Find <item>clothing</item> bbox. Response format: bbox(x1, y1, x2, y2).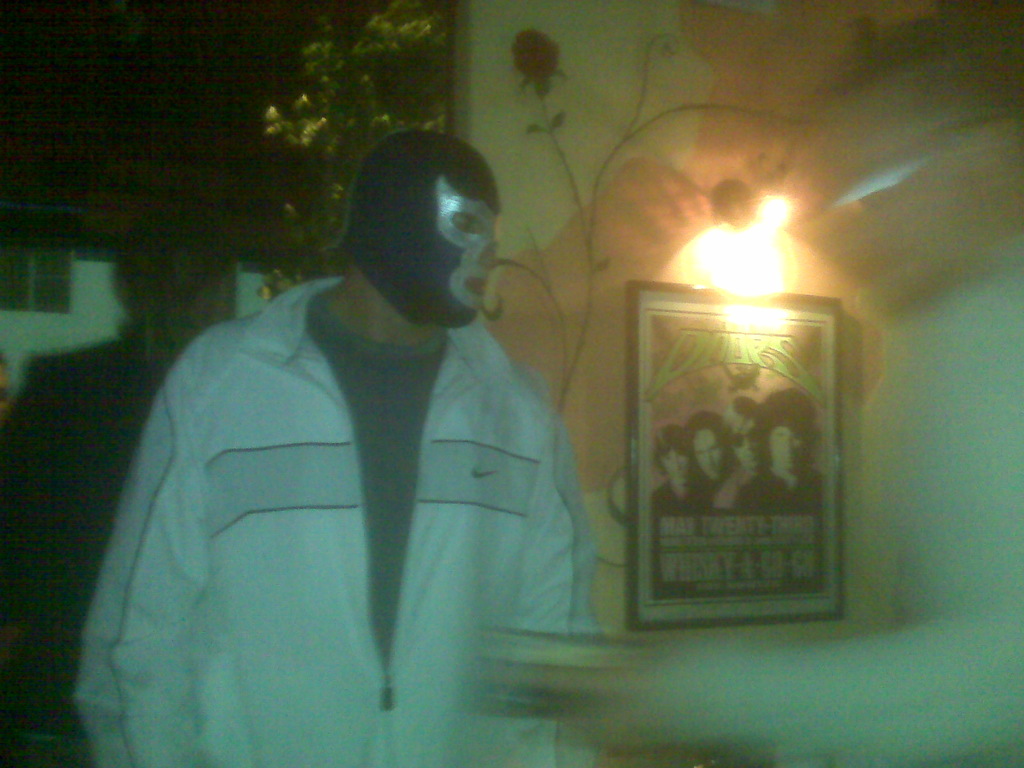
bbox(74, 275, 600, 767).
